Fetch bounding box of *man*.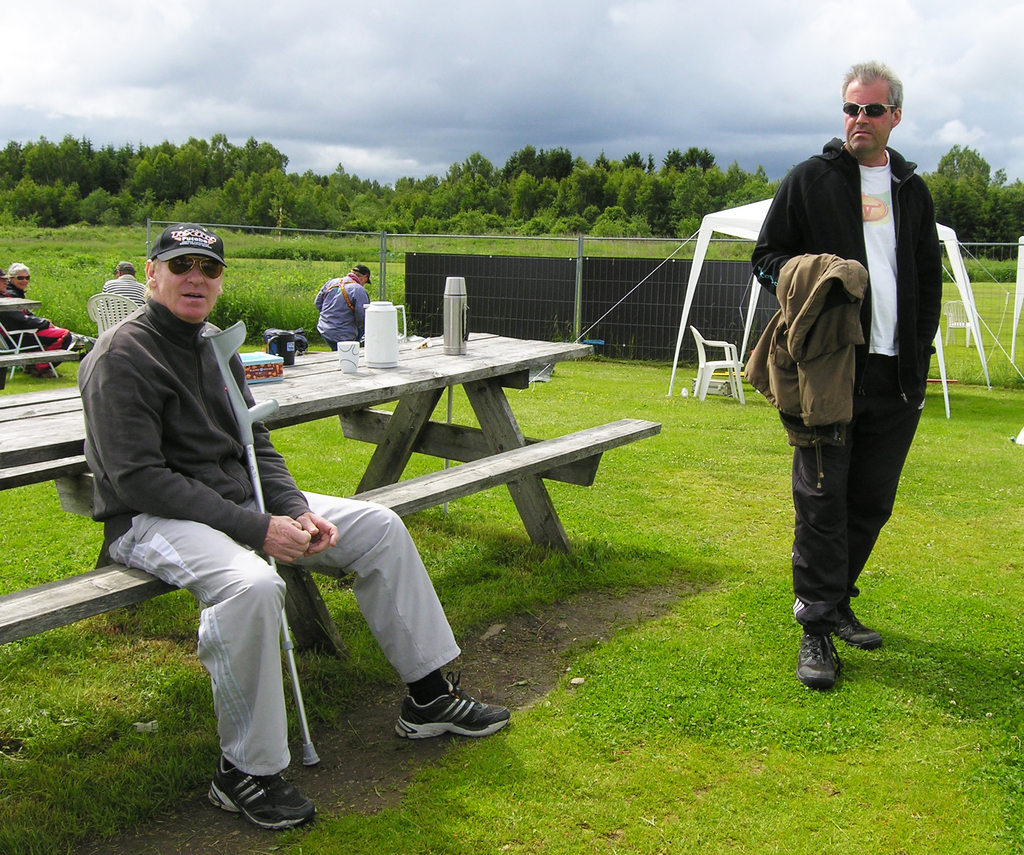
Bbox: region(0, 269, 78, 379).
